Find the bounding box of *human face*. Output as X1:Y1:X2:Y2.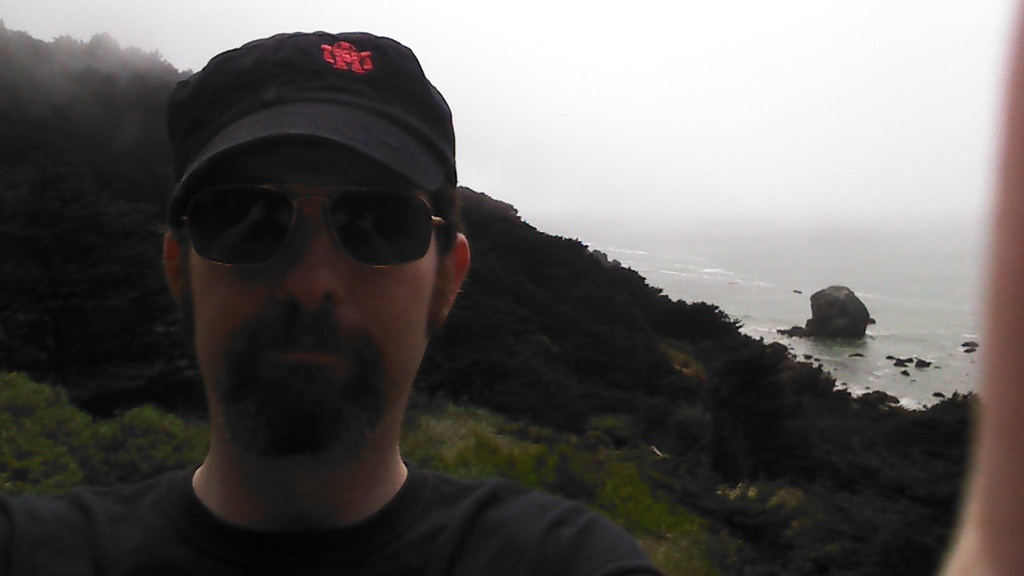
170:145:446:451.
